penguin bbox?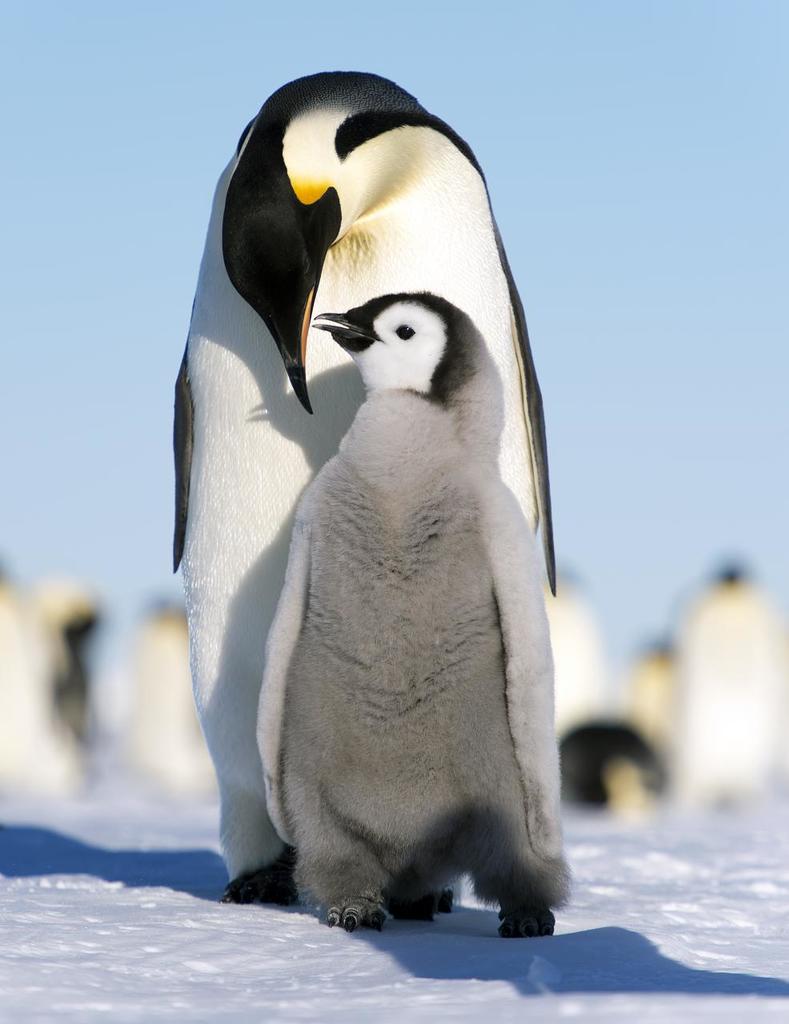
[650, 566, 788, 807]
